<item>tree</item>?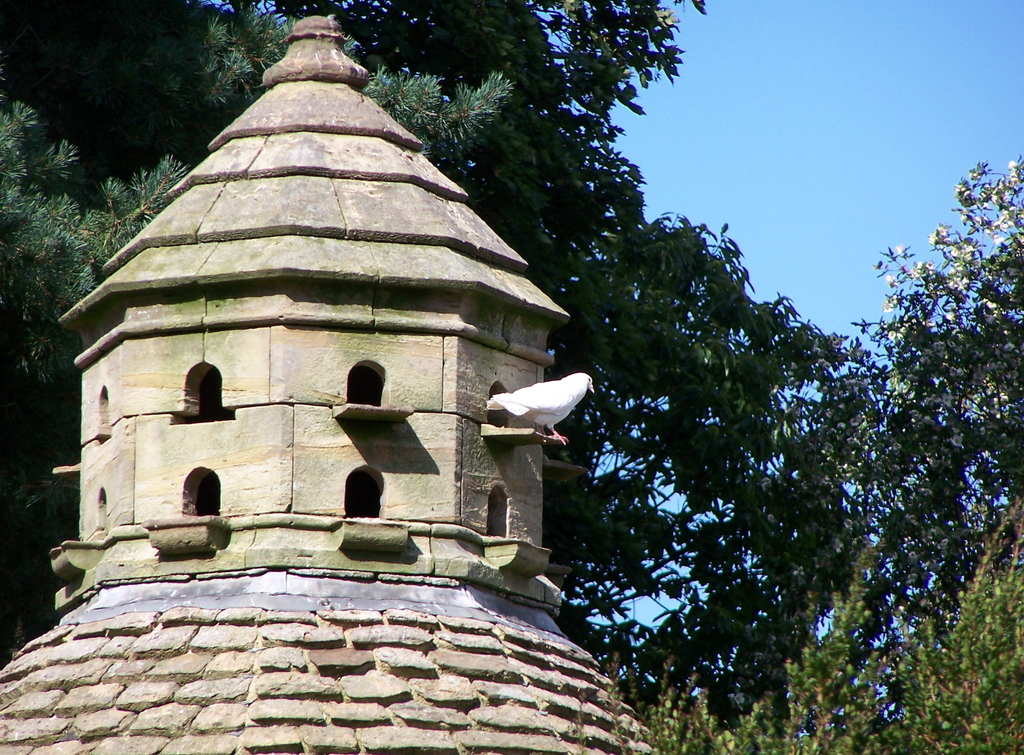
box=[0, 0, 1023, 754]
